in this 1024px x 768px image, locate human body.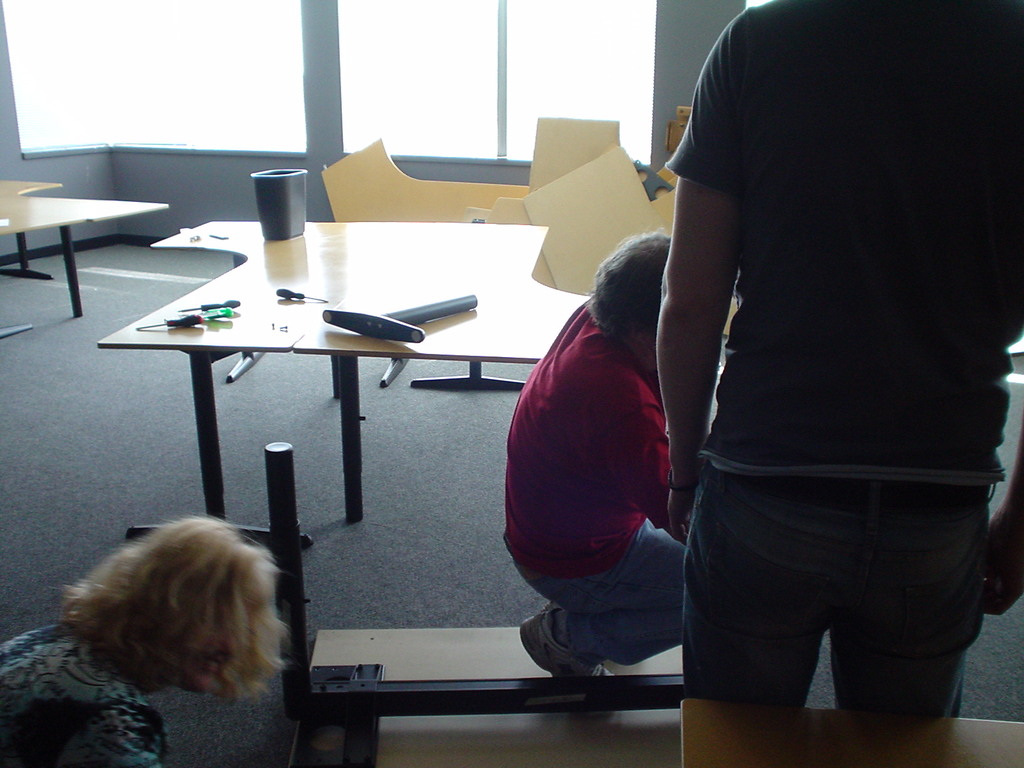
Bounding box: Rect(655, 0, 1023, 718).
